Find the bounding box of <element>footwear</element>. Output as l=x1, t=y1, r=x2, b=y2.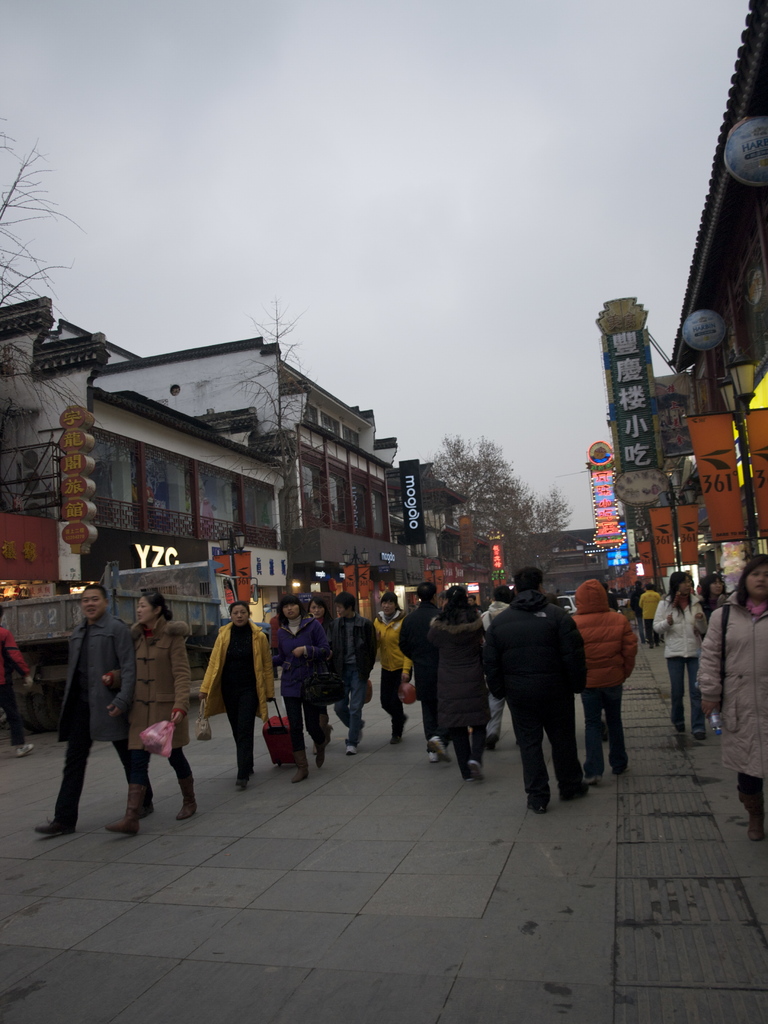
l=401, t=713, r=407, b=727.
